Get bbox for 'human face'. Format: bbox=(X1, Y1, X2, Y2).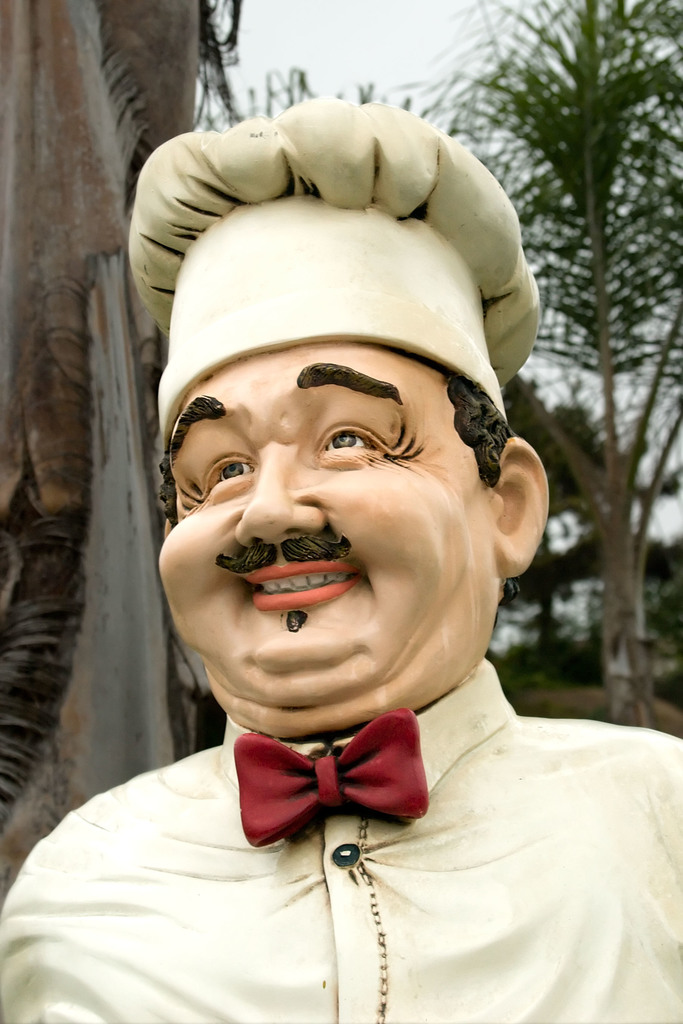
bbox=(160, 346, 490, 720).
